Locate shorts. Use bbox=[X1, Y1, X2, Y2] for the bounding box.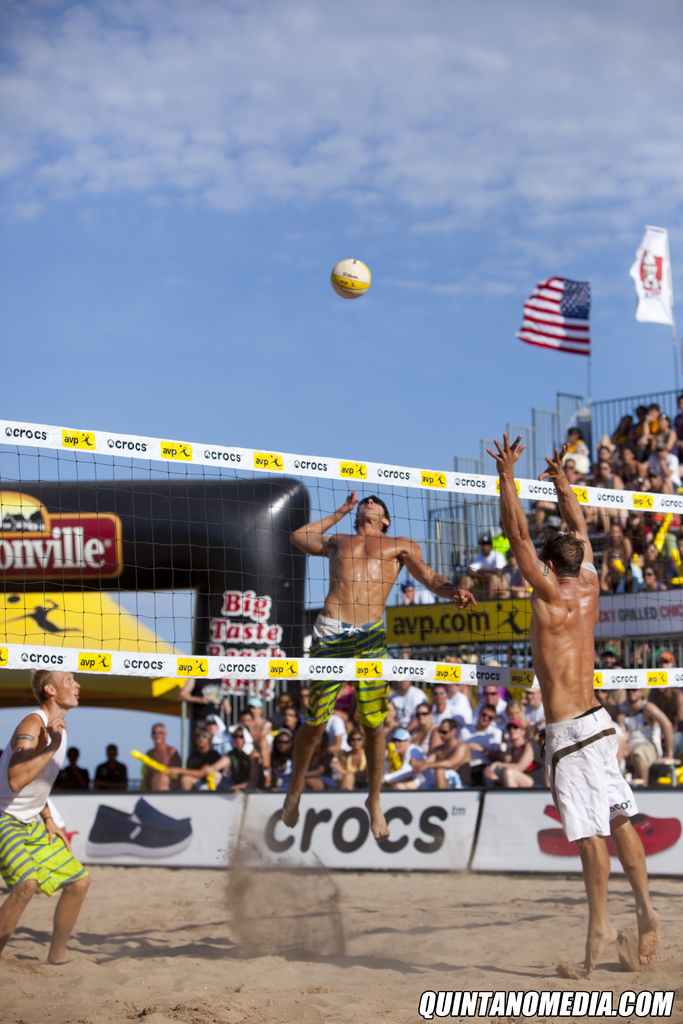
bbox=[0, 809, 90, 901].
